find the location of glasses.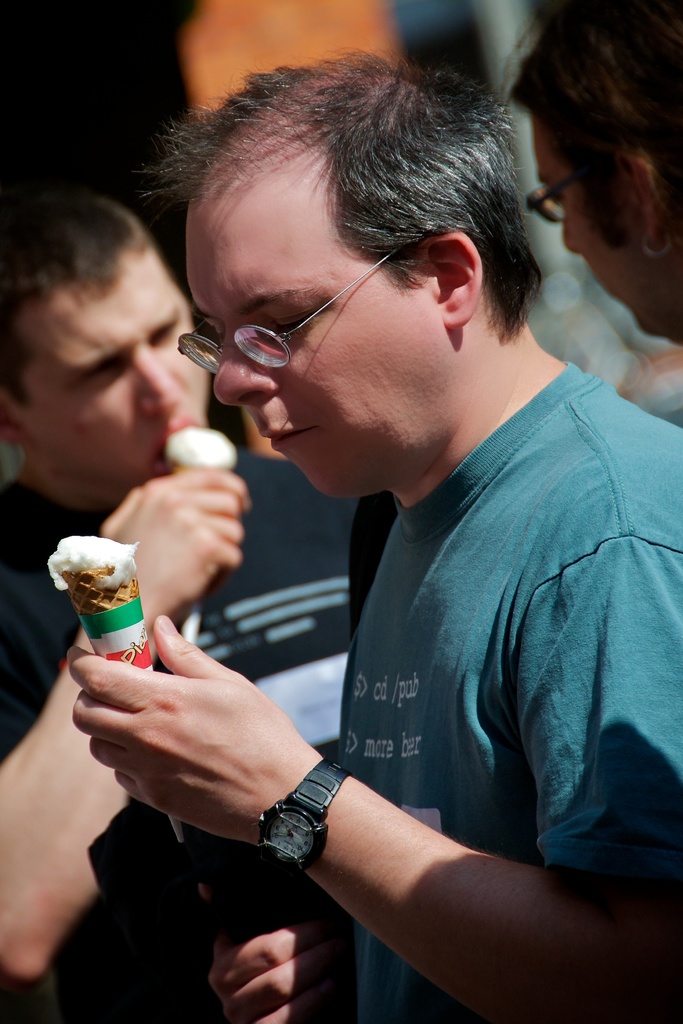
Location: [531,122,641,227].
